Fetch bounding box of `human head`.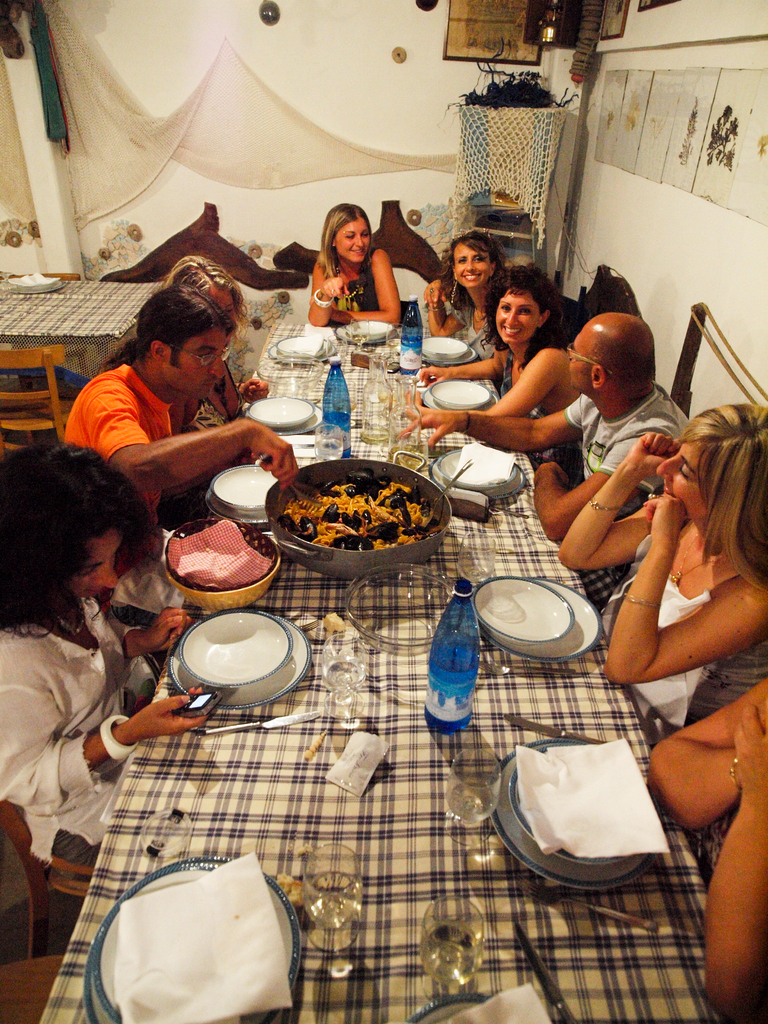
Bbox: bbox=(490, 277, 553, 347).
